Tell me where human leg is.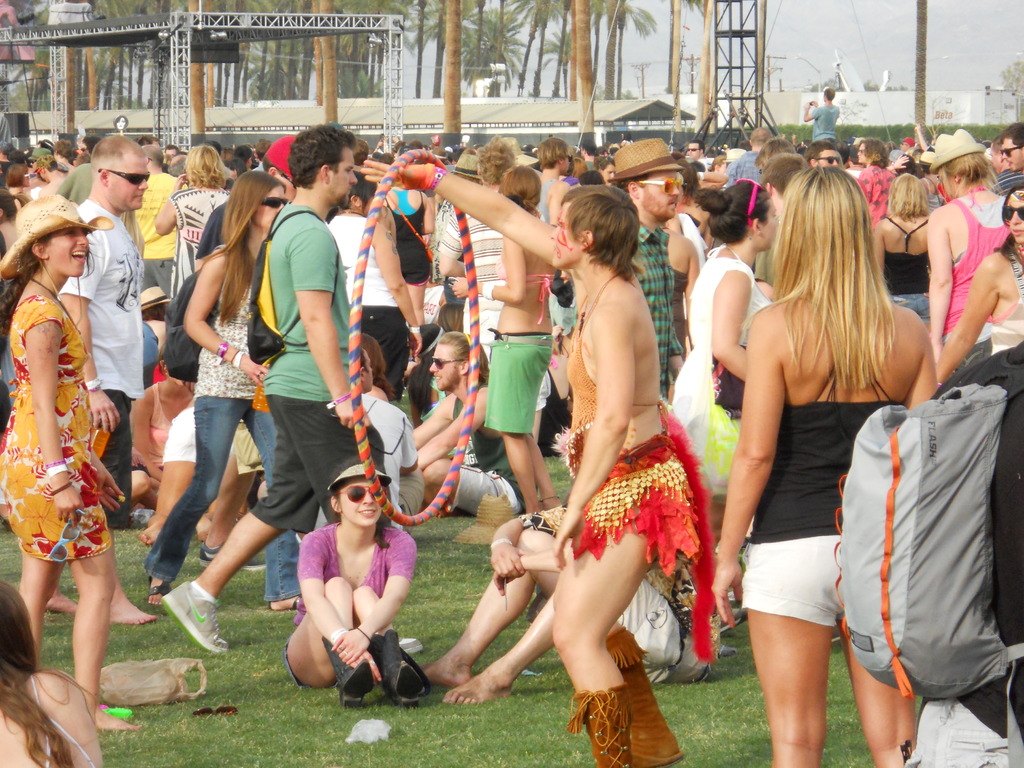
human leg is at select_region(851, 634, 918, 767).
